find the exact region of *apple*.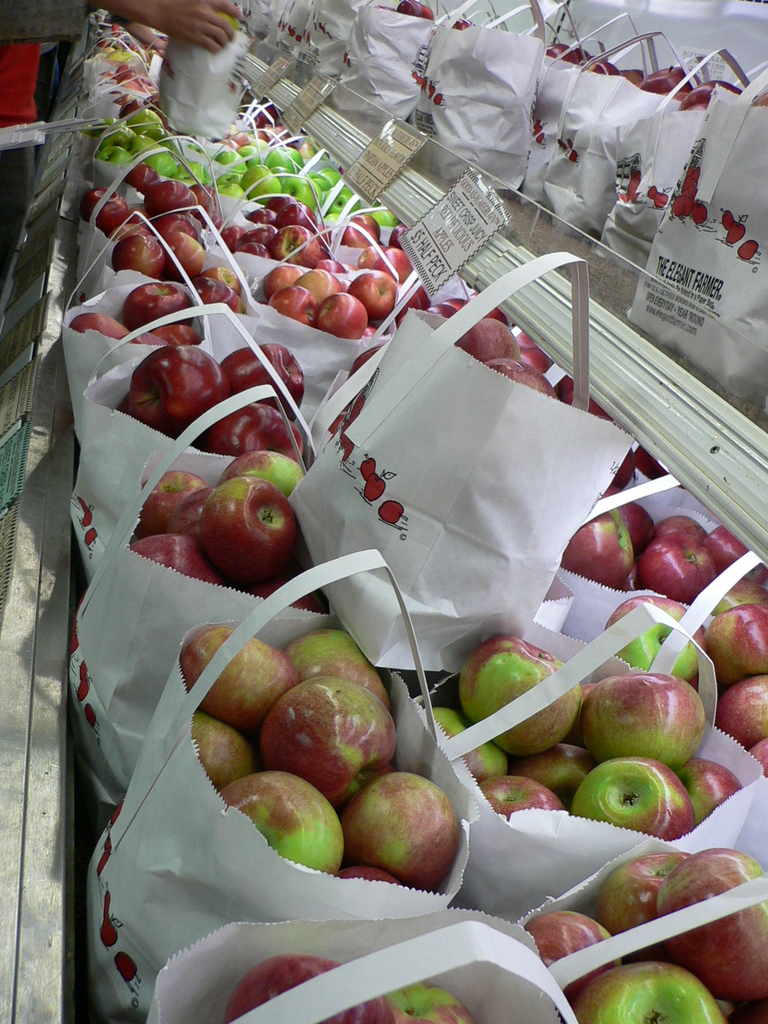
Exact region: <region>534, 120, 547, 134</region>.
